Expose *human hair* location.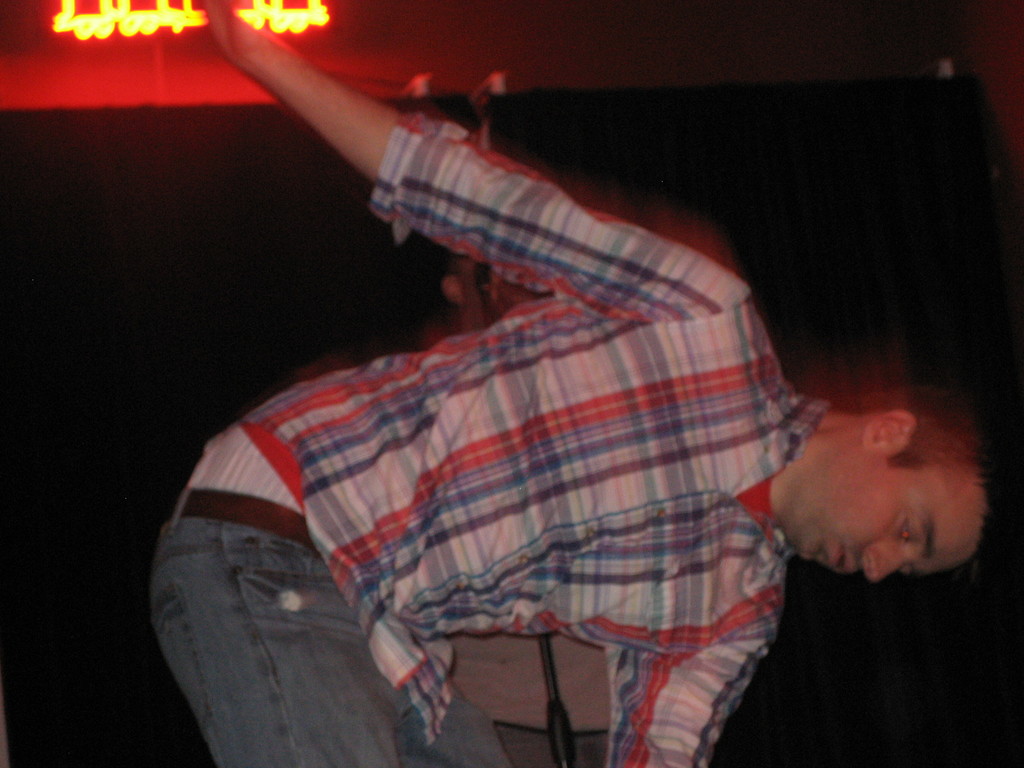
Exposed at box(789, 381, 975, 562).
